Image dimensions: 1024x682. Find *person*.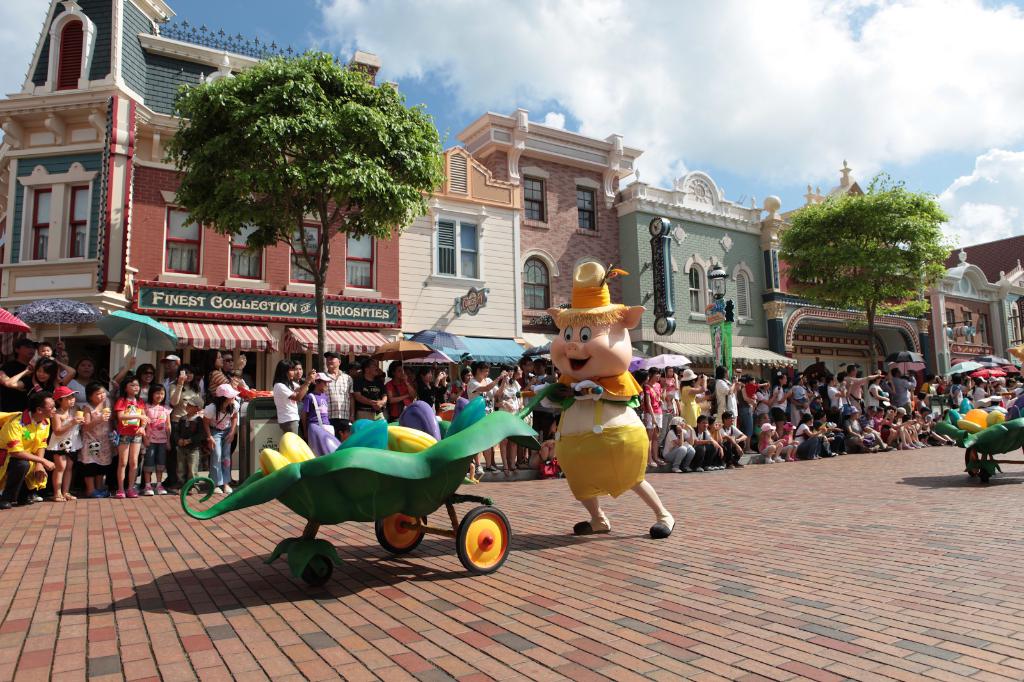
(left=710, top=415, right=723, bottom=445).
